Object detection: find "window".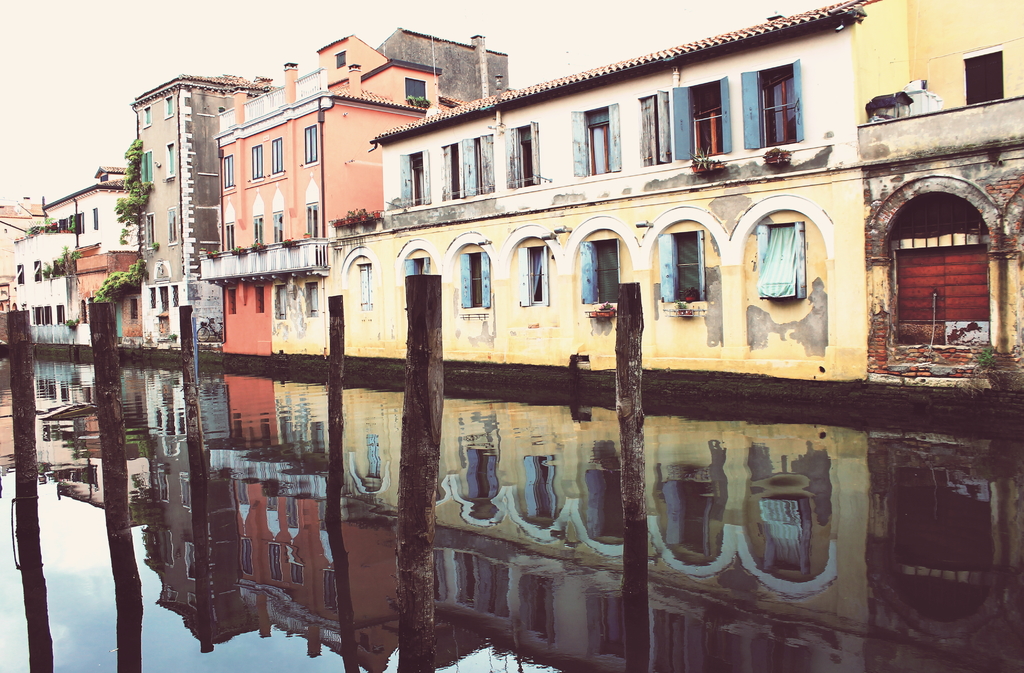
select_region(268, 138, 280, 172).
